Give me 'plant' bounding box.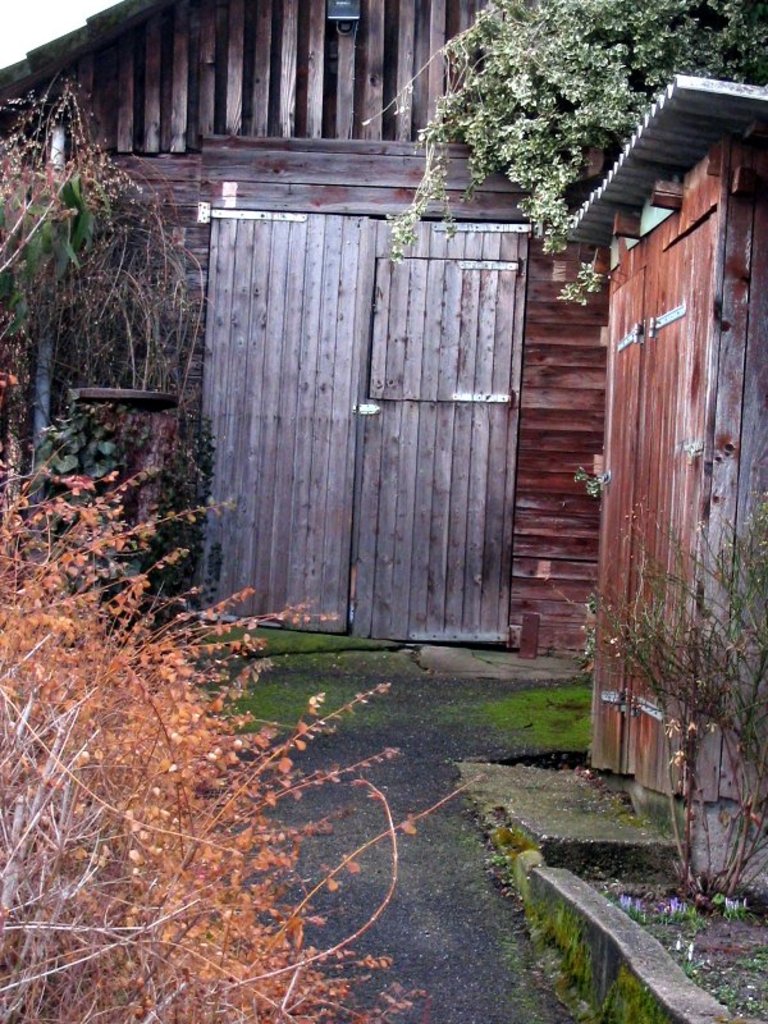
590,490,767,908.
